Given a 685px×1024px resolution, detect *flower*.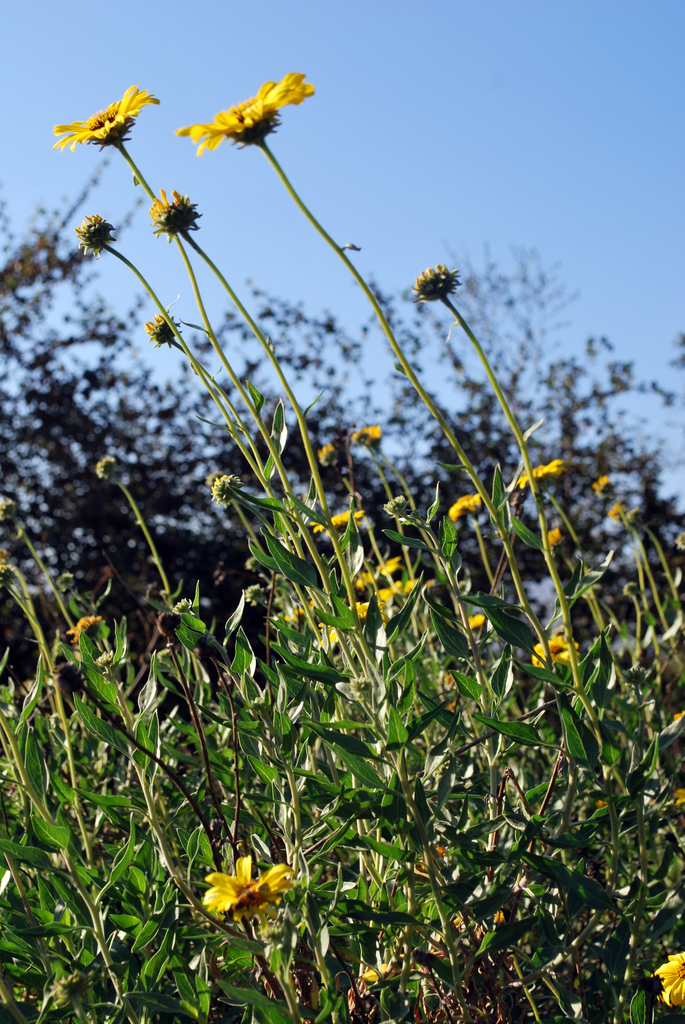
detection(531, 634, 582, 668).
